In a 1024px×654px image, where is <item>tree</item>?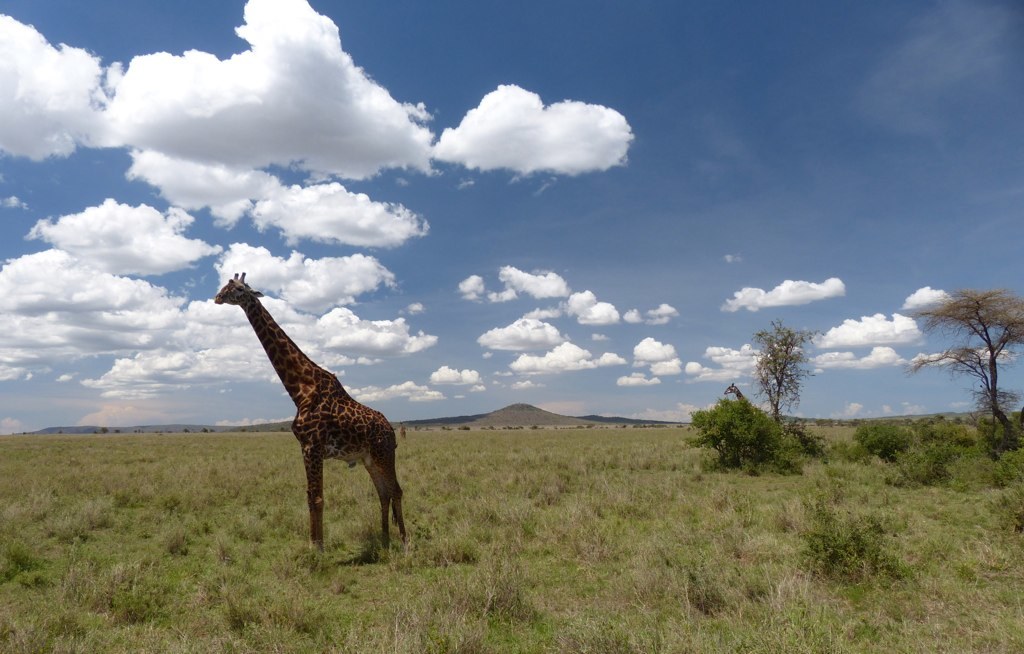
crop(901, 264, 1018, 450).
